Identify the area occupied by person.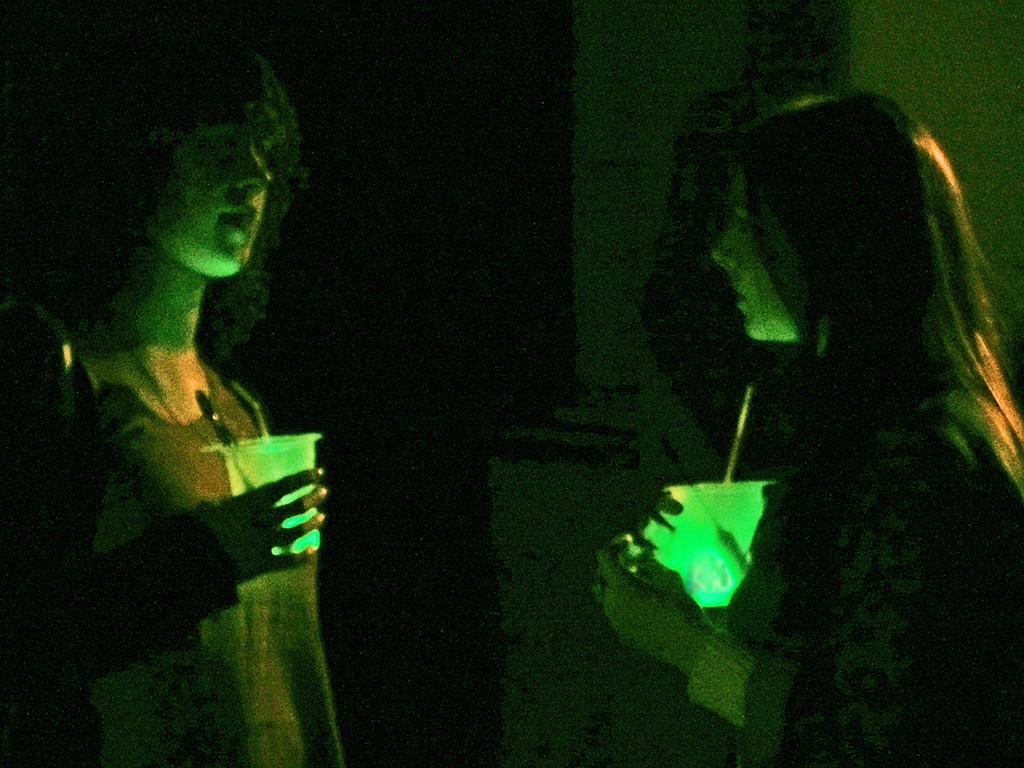
Area: bbox=[44, 81, 342, 717].
